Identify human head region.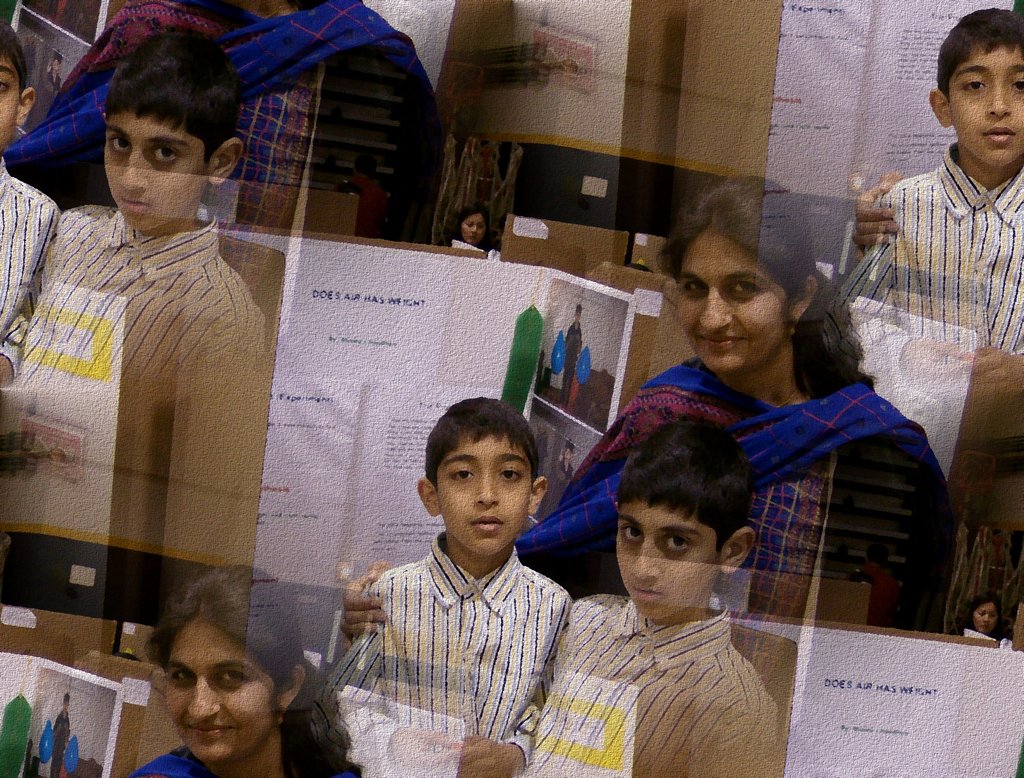
Region: pyautogui.locateOnScreen(0, 23, 39, 154).
